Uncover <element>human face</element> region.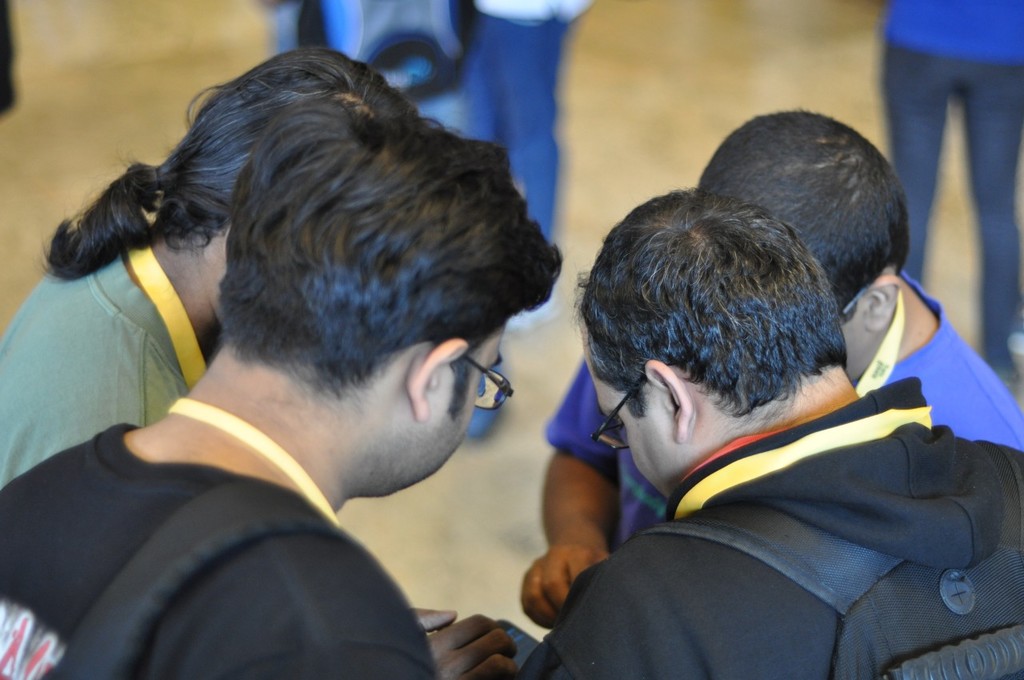
Uncovered: box=[386, 329, 502, 497].
